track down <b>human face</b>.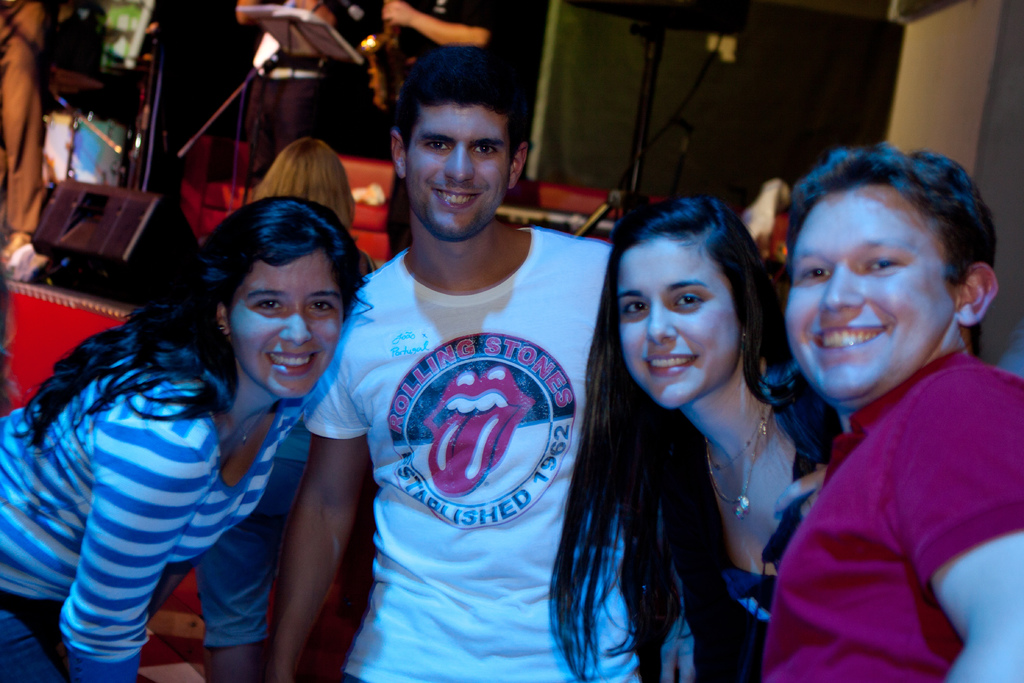
Tracked to left=780, top=188, right=960, bottom=404.
